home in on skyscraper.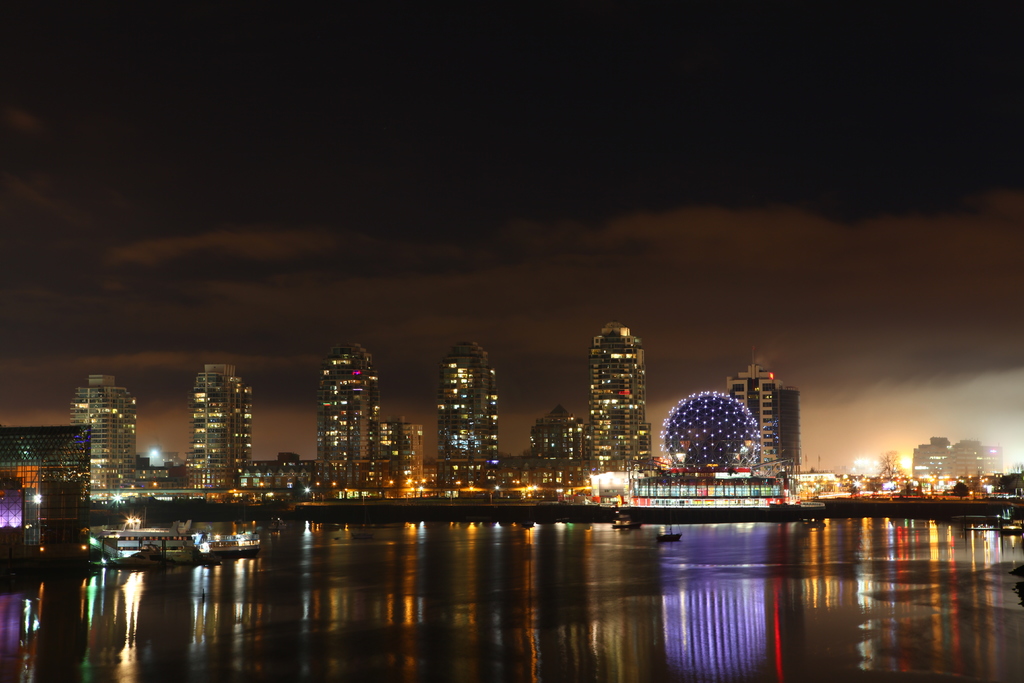
Homed in at {"left": 174, "top": 367, "right": 250, "bottom": 493}.
